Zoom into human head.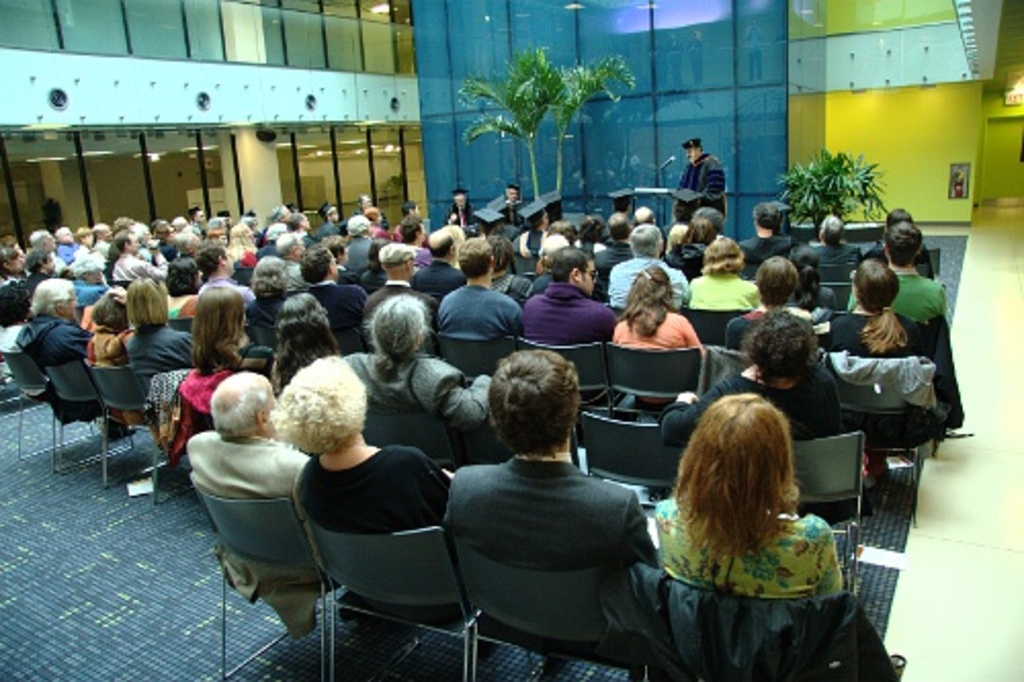
Zoom target: 885, 221, 924, 264.
